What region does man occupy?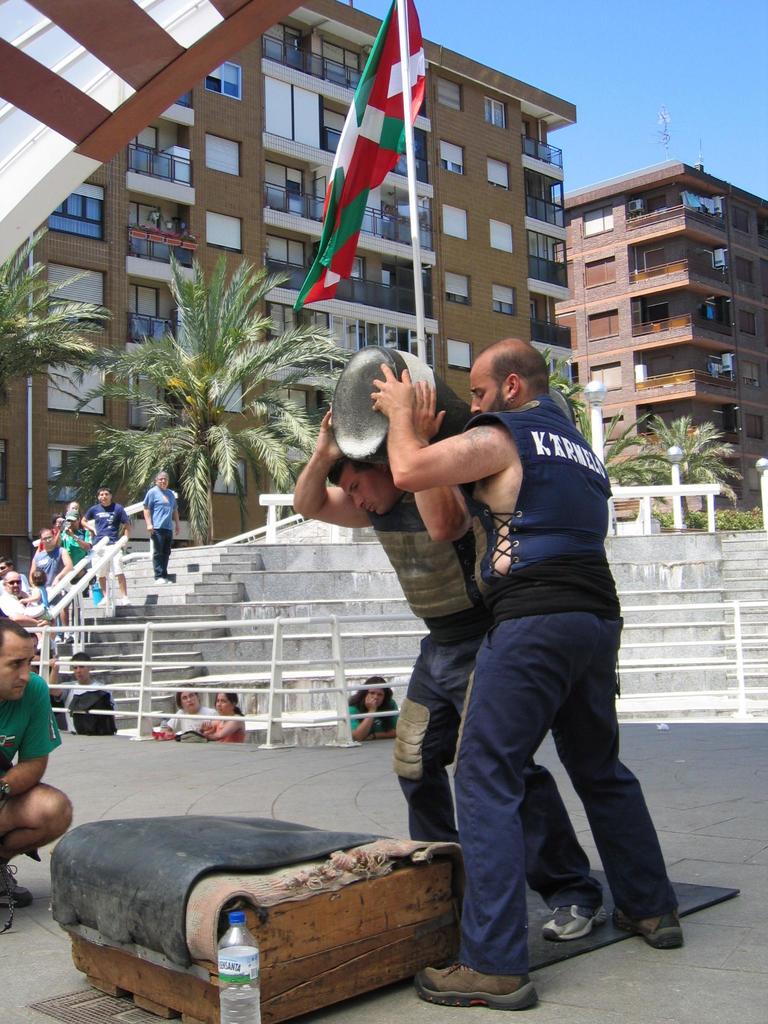
292,374,611,946.
